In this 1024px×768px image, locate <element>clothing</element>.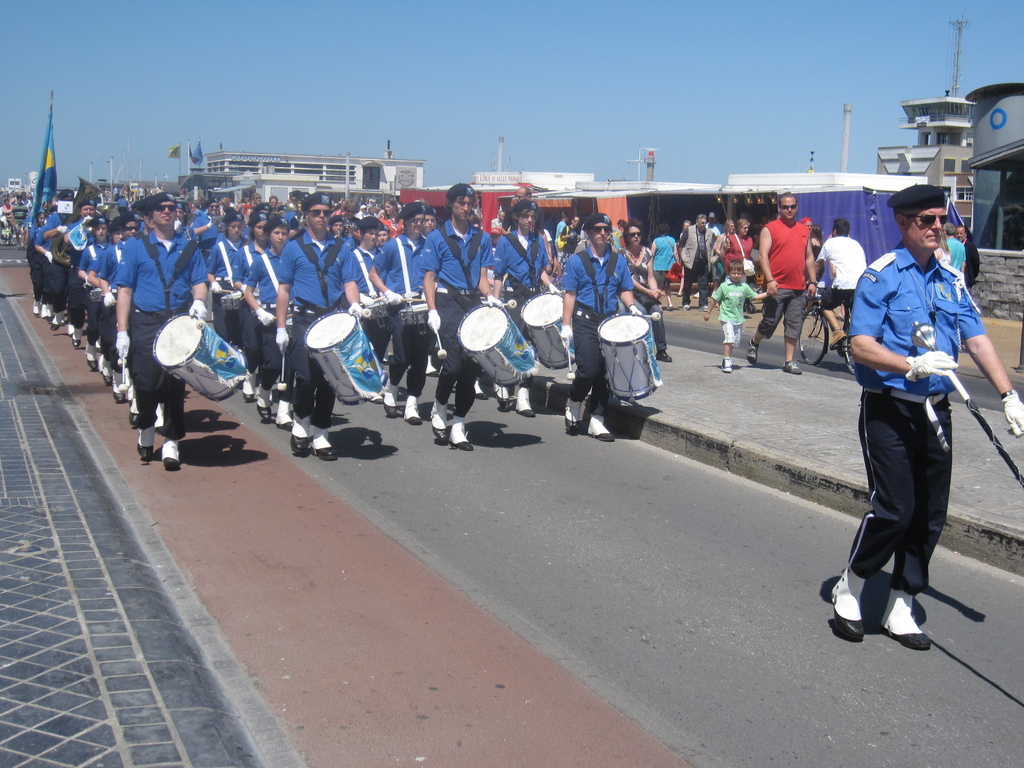
Bounding box: detection(963, 236, 982, 287).
